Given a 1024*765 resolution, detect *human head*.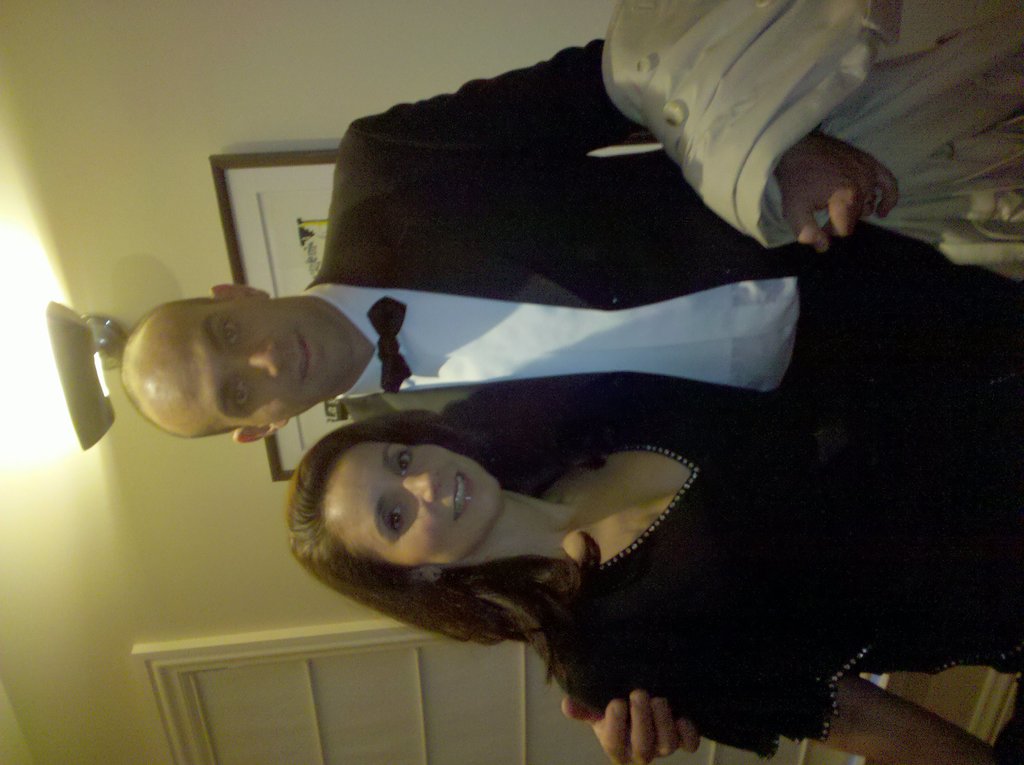
rect(288, 424, 507, 600).
